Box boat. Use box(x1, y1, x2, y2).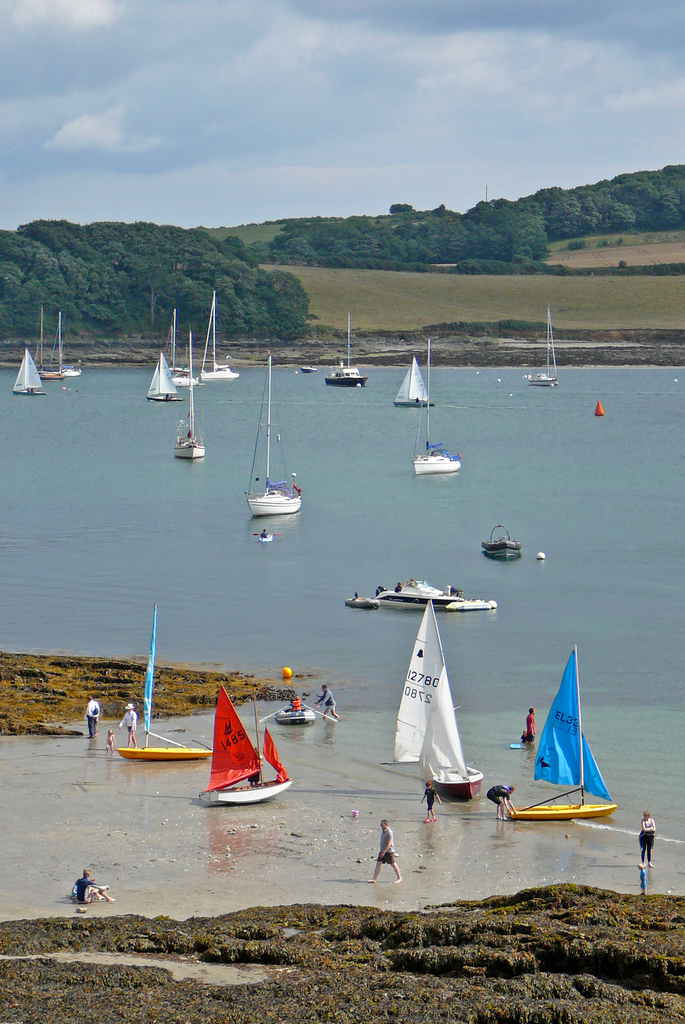
box(165, 316, 197, 390).
